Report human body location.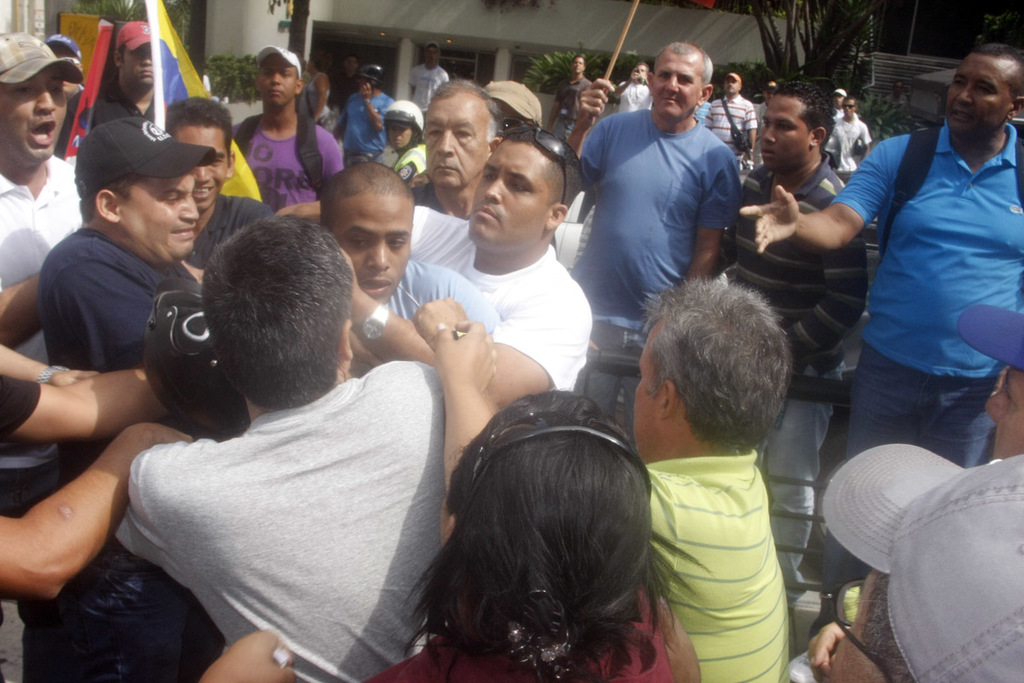
Report: crop(205, 587, 695, 682).
